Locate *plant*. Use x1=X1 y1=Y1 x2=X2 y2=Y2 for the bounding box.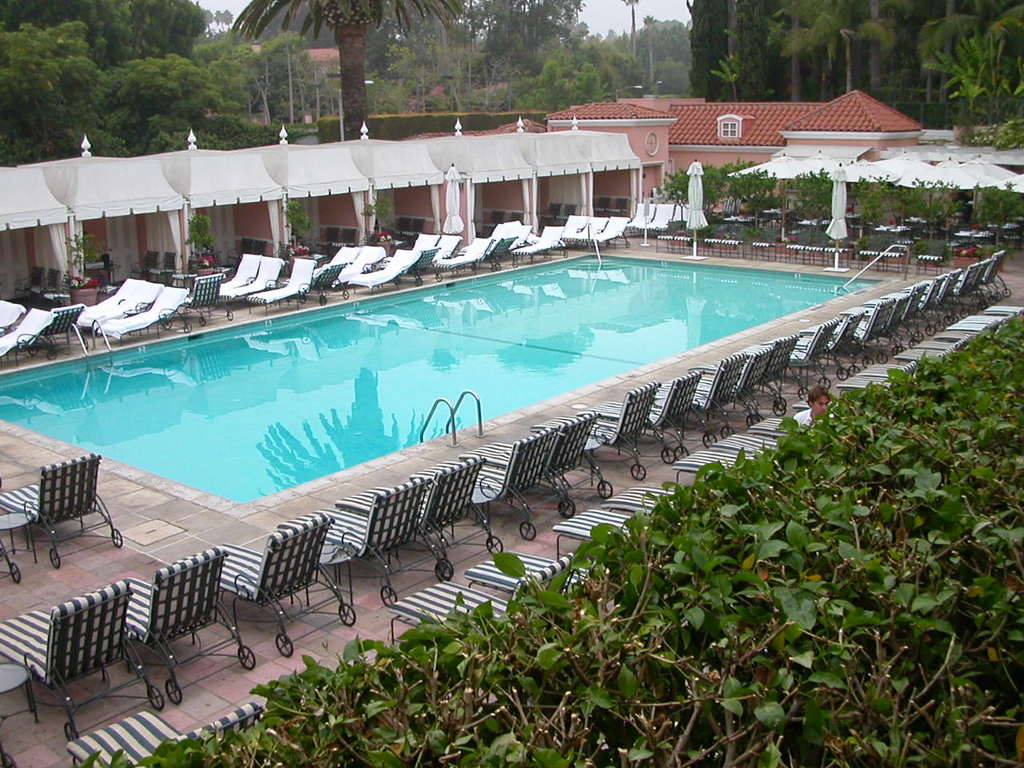
x1=67 y1=234 x2=97 y2=282.
